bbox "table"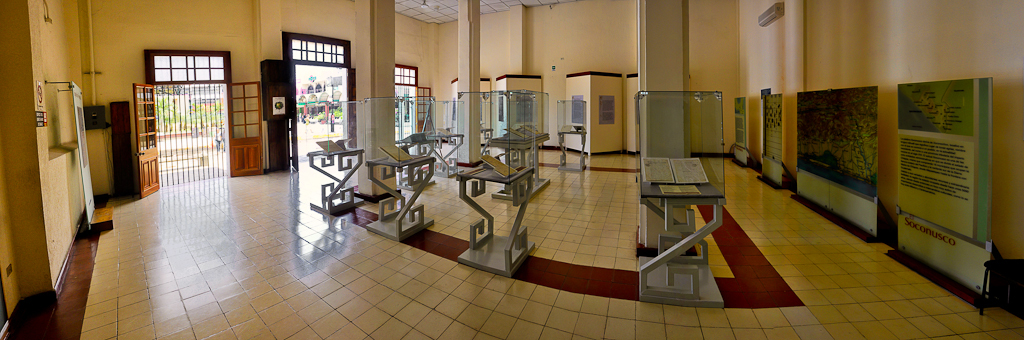
box(632, 148, 740, 301)
